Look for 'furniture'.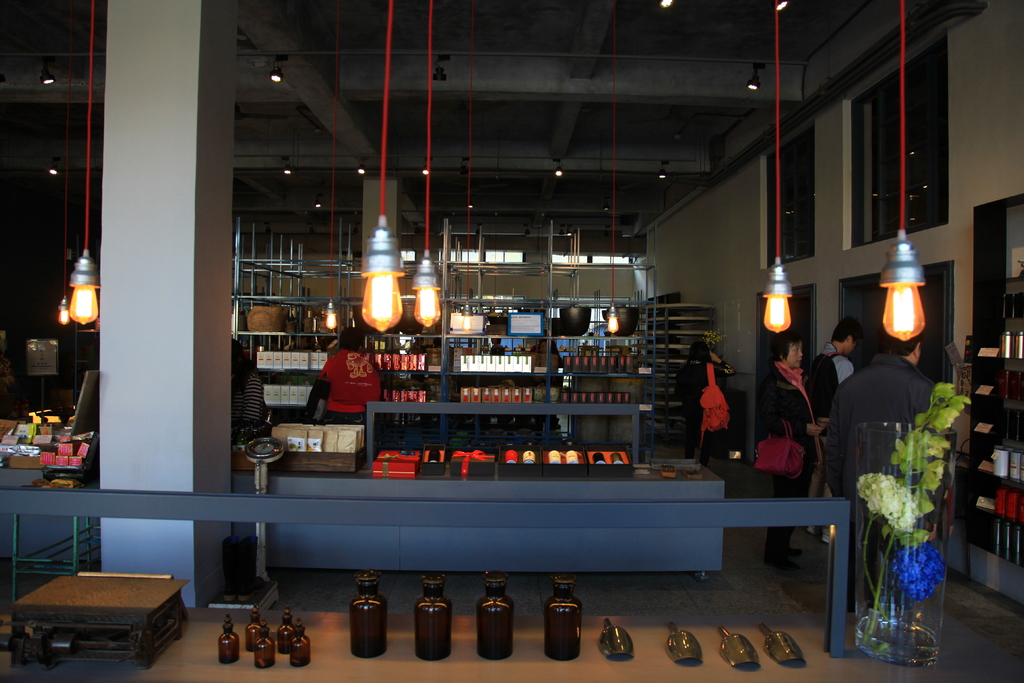
Found: box=[636, 299, 714, 448].
